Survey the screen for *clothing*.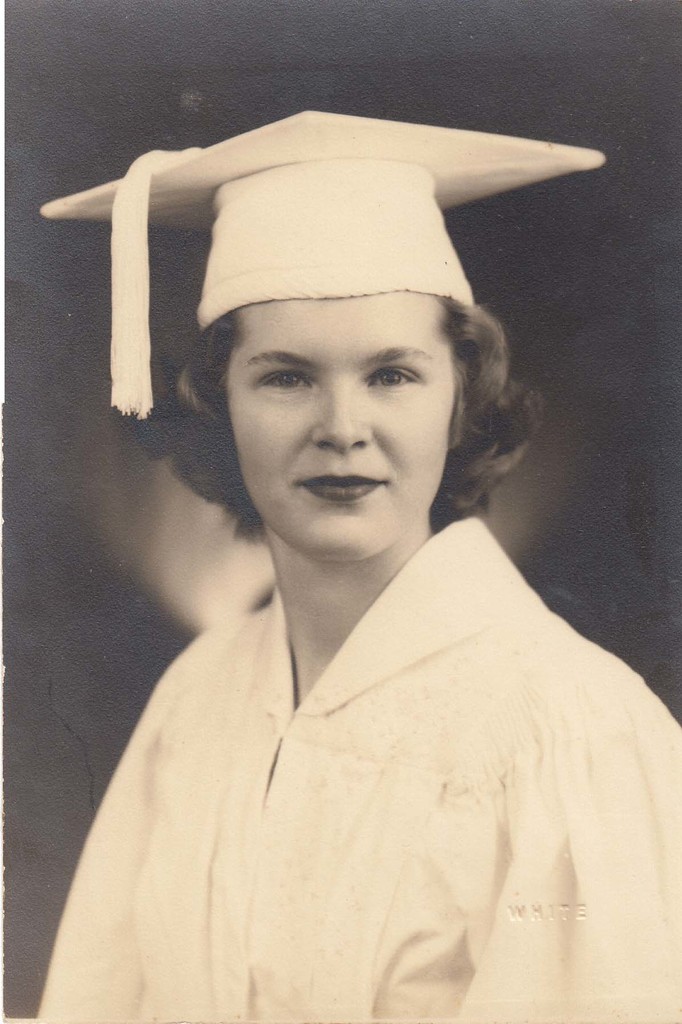
Survey found: l=33, t=522, r=681, b=1023.
